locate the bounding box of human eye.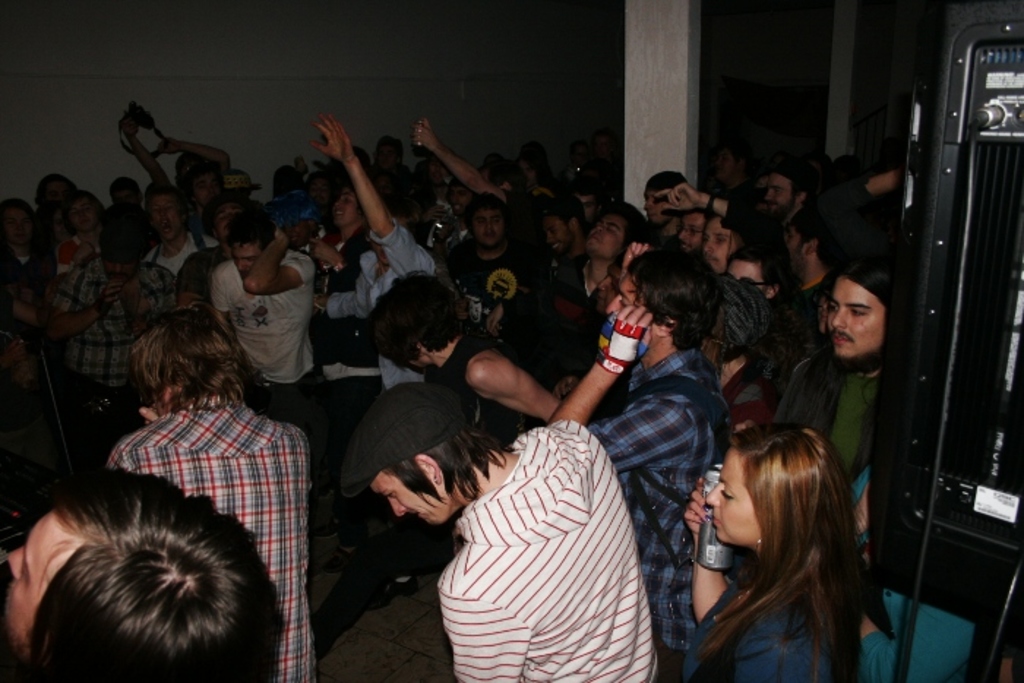
Bounding box: <region>720, 488, 736, 497</region>.
